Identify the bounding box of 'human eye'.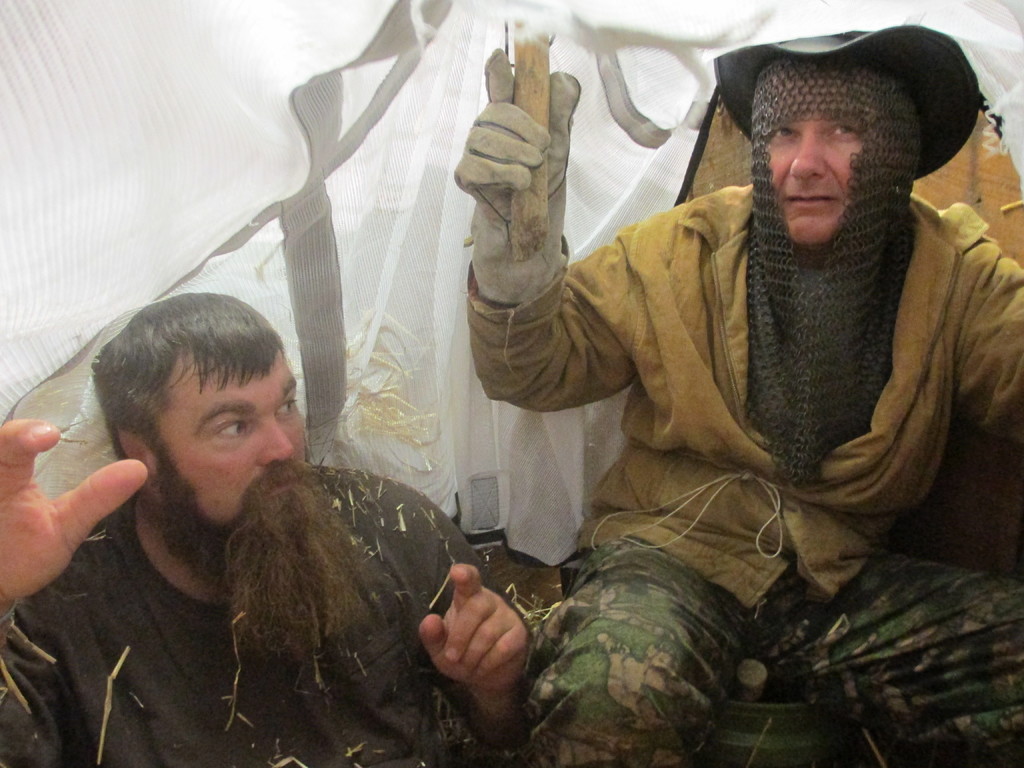
(203,416,253,444).
